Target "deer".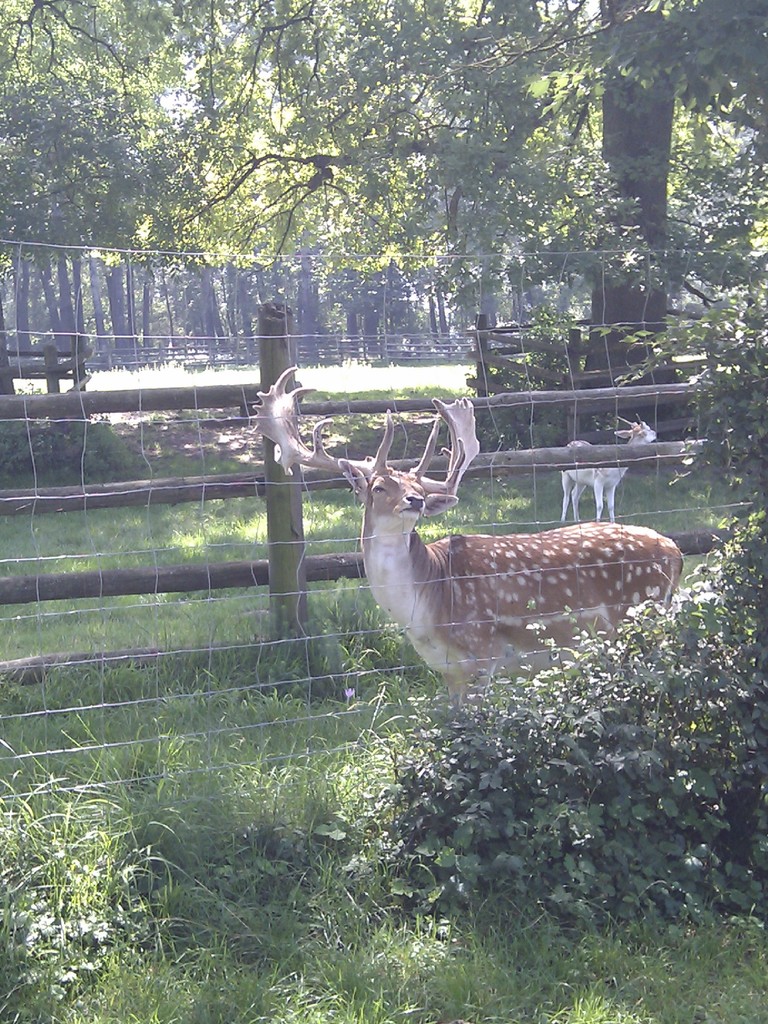
Target region: bbox=[559, 416, 659, 528].
